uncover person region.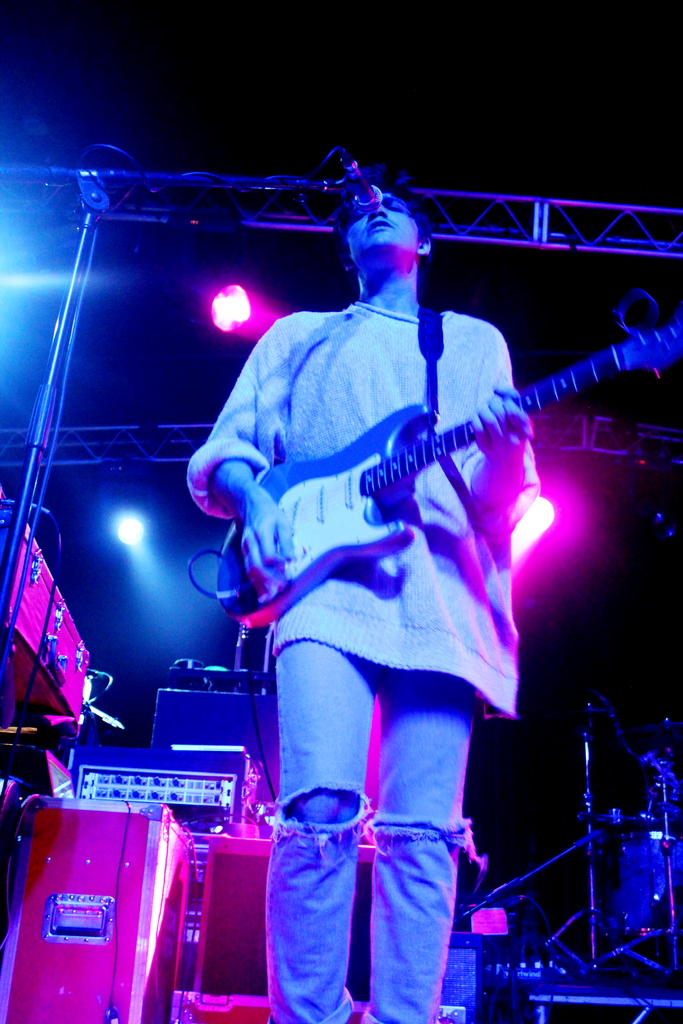
Uncovered: select_region(204, 158, 596, 959).
